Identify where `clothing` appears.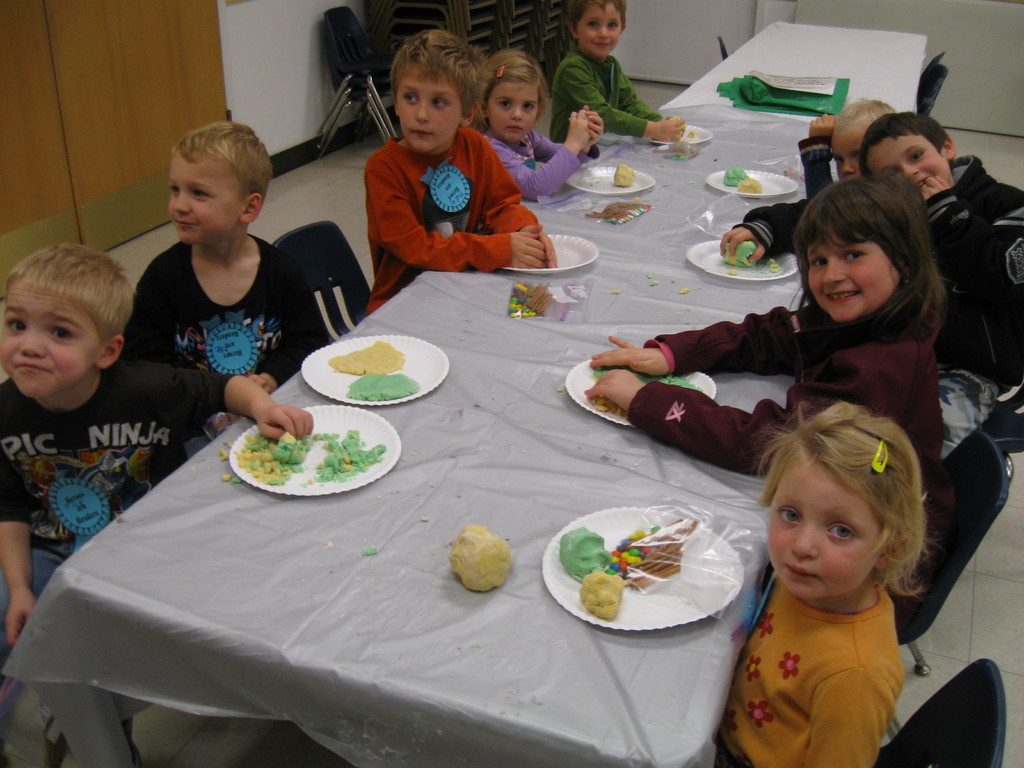
Appears at <box>719,549,928,748</box>.
